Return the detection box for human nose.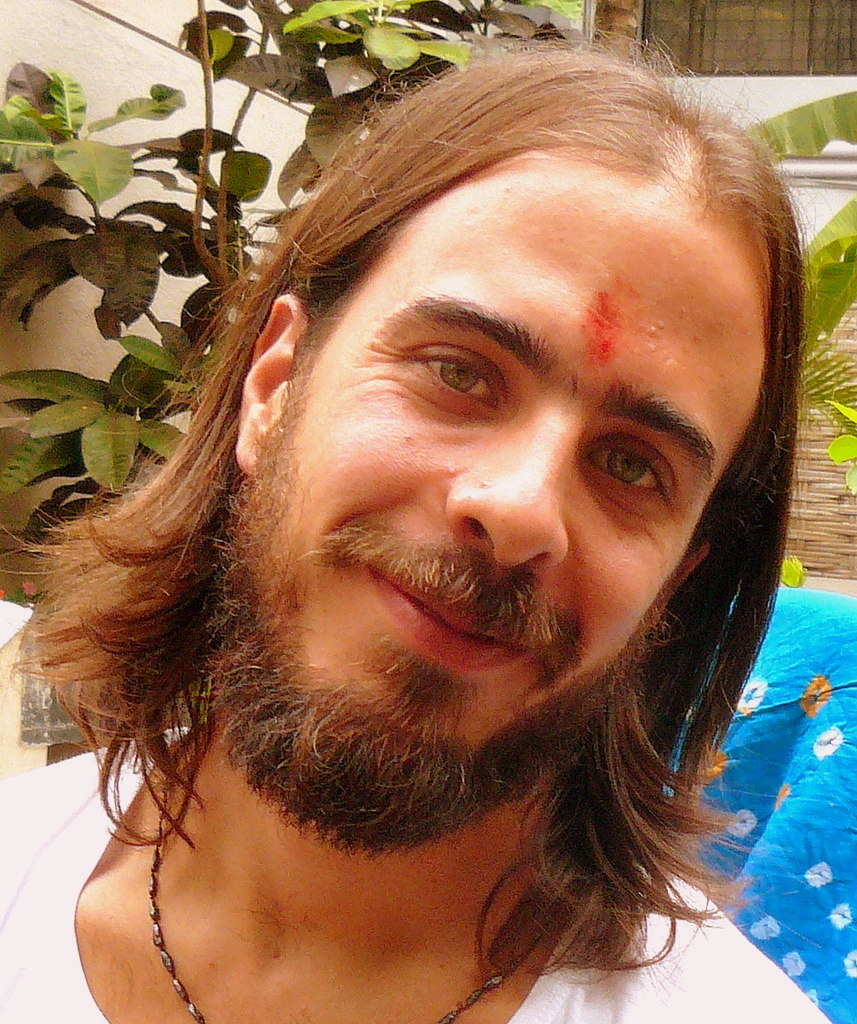
rect(441, 424, 578, 563).
